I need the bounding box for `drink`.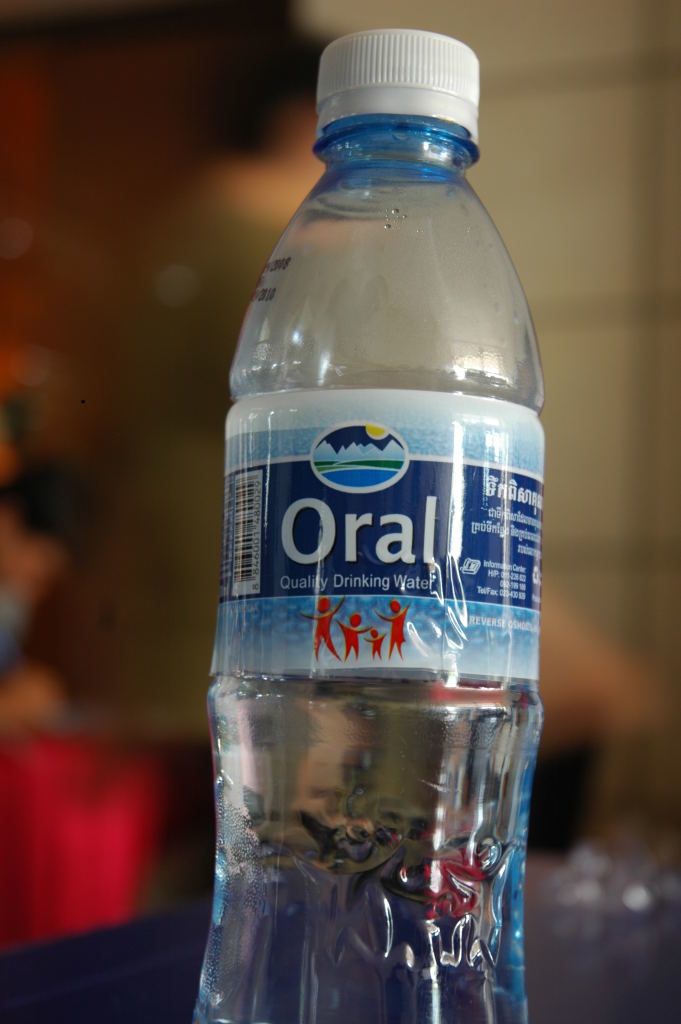
Here it is: <bbox>213, 75, 546, 1013</bbox>.
